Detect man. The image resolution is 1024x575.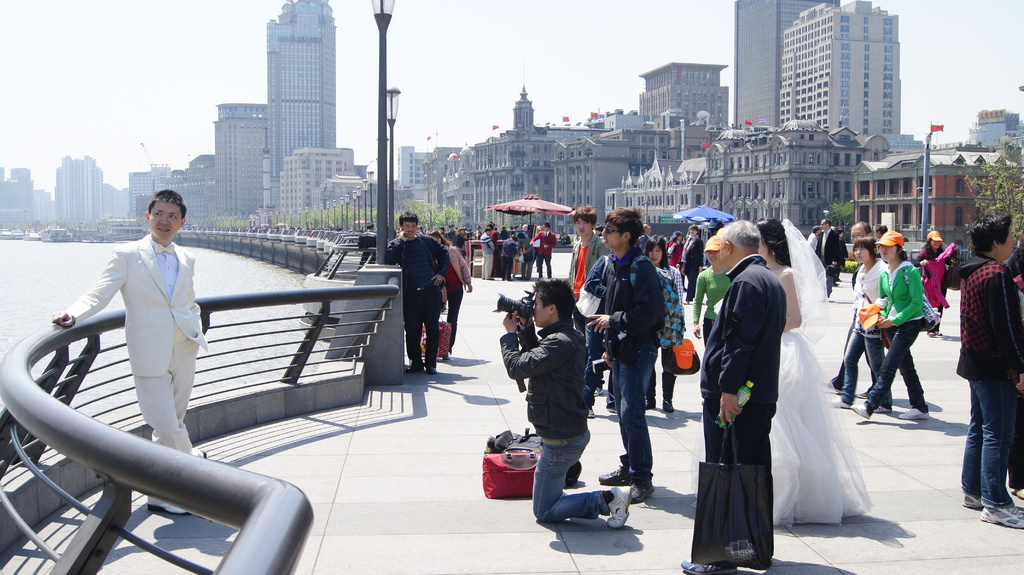
crop(501, 279, 632, 530).
